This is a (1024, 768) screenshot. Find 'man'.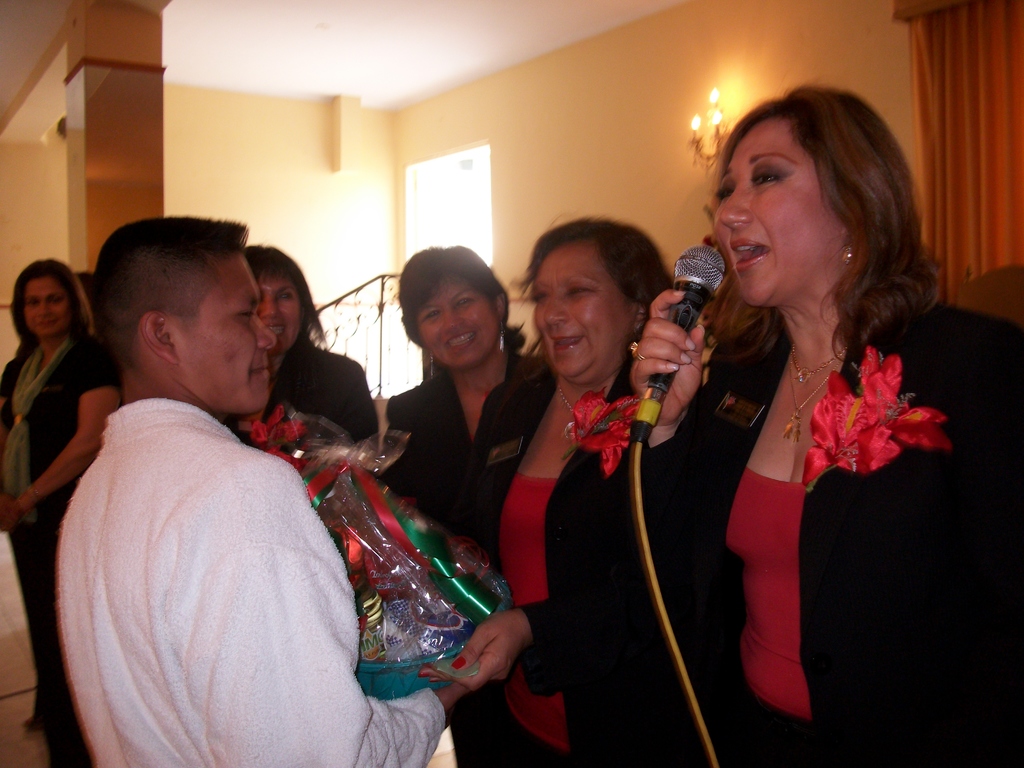
Bounding box: box(20, 212, 374, 767).
